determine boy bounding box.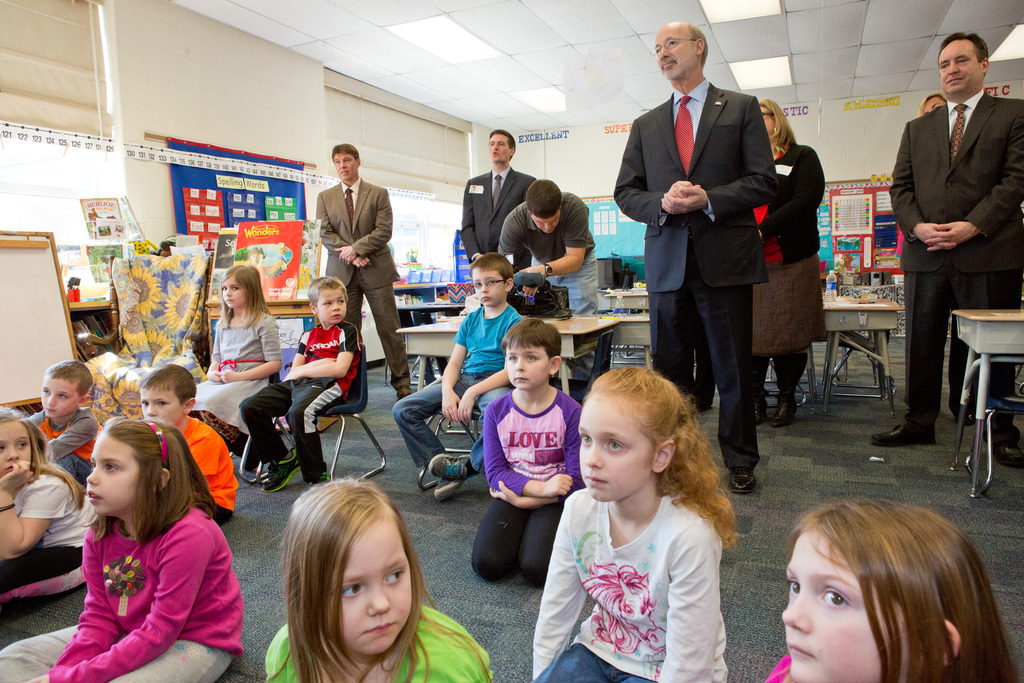
Determined: [left=236, top=276, right=367, bottom=496].
